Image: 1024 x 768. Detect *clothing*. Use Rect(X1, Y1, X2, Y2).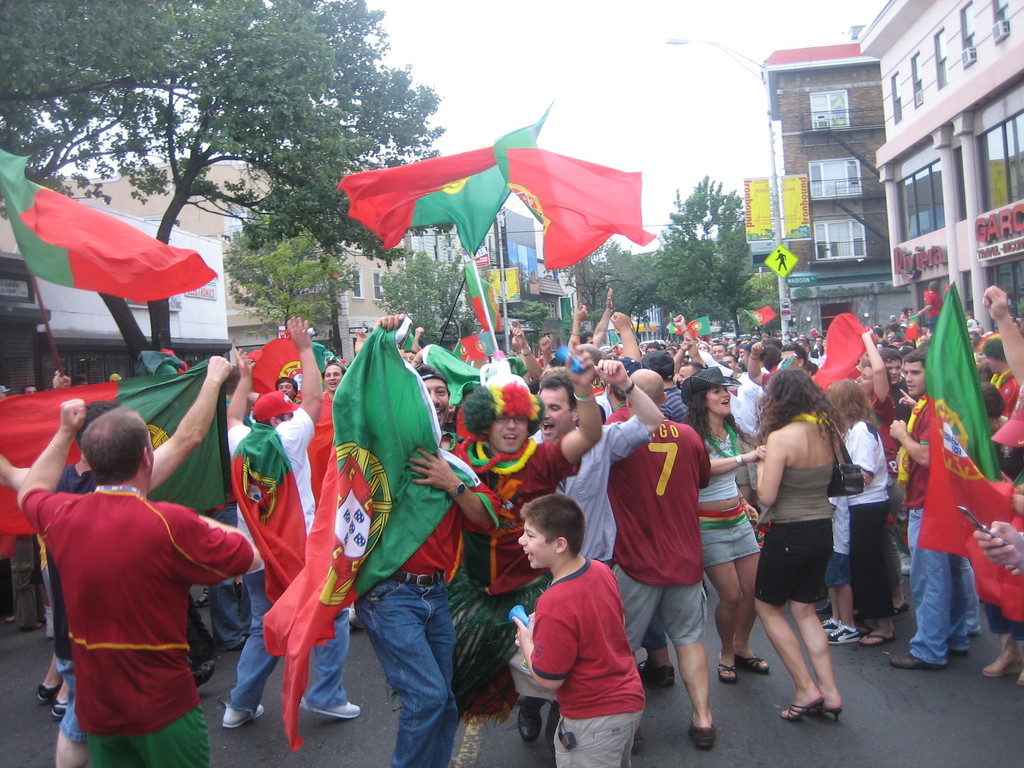
Rect(888, 378, 909, 413).
